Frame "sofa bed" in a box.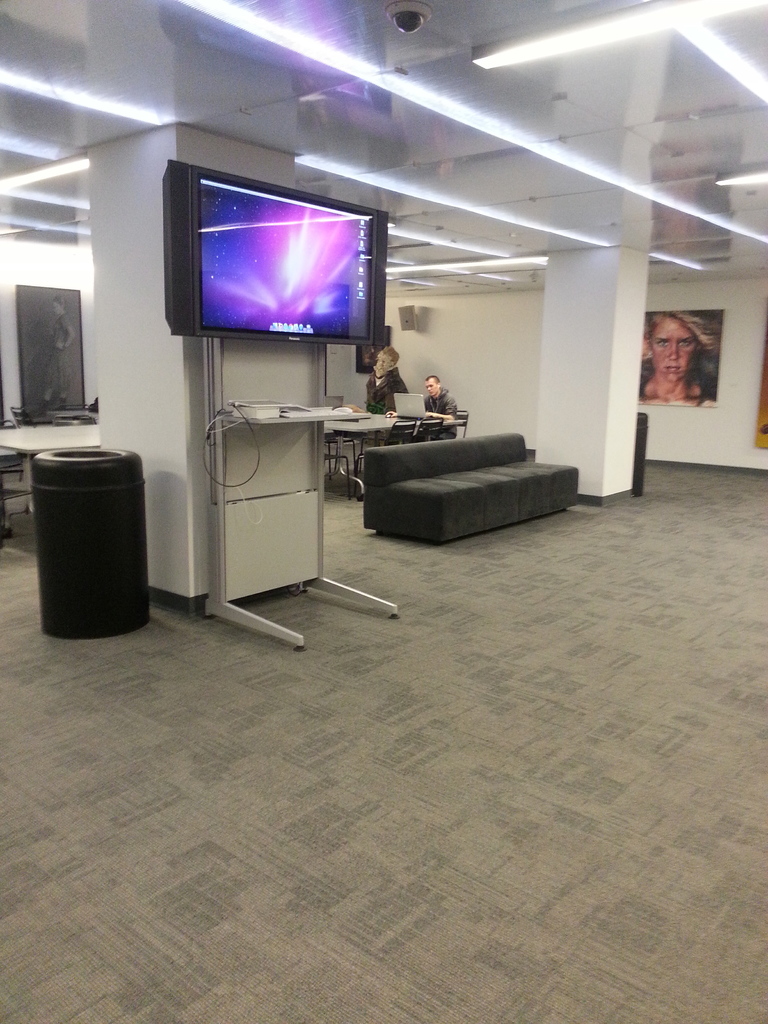
l=361, t=433, r=574, b=540.
